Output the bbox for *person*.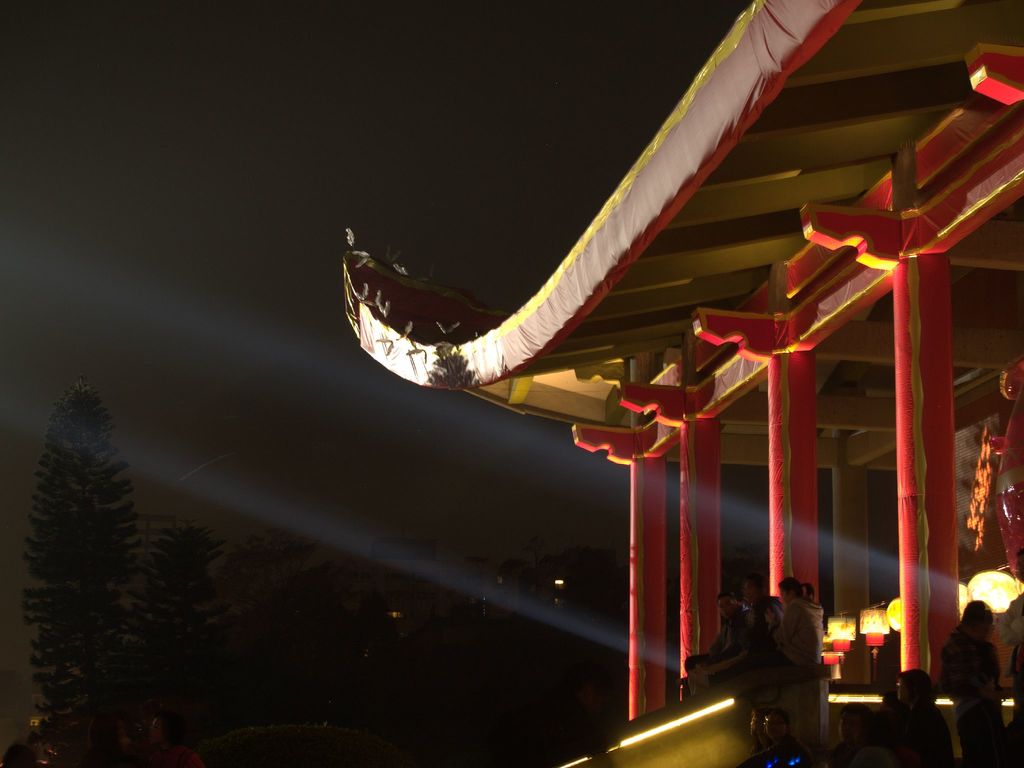
detection(773, 575, 825, 663).
